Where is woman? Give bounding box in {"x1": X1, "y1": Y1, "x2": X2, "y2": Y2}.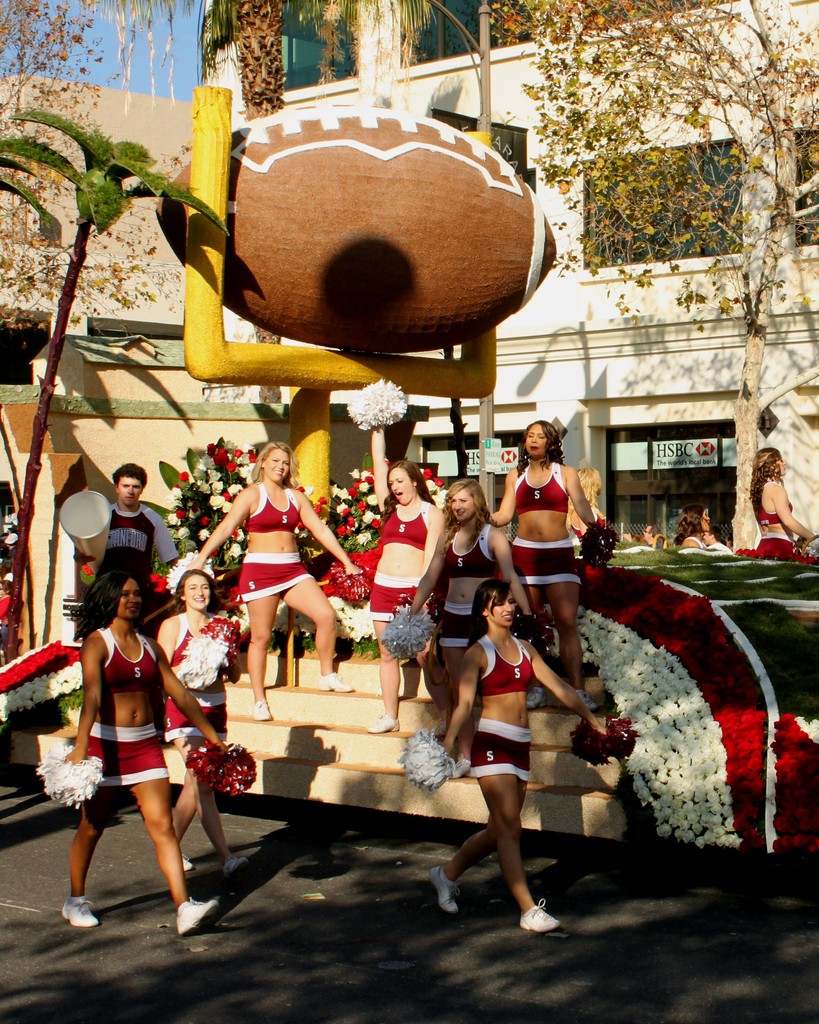
{"x1": 427, "y1": 575, "x2": 610, "y2": 933}.
